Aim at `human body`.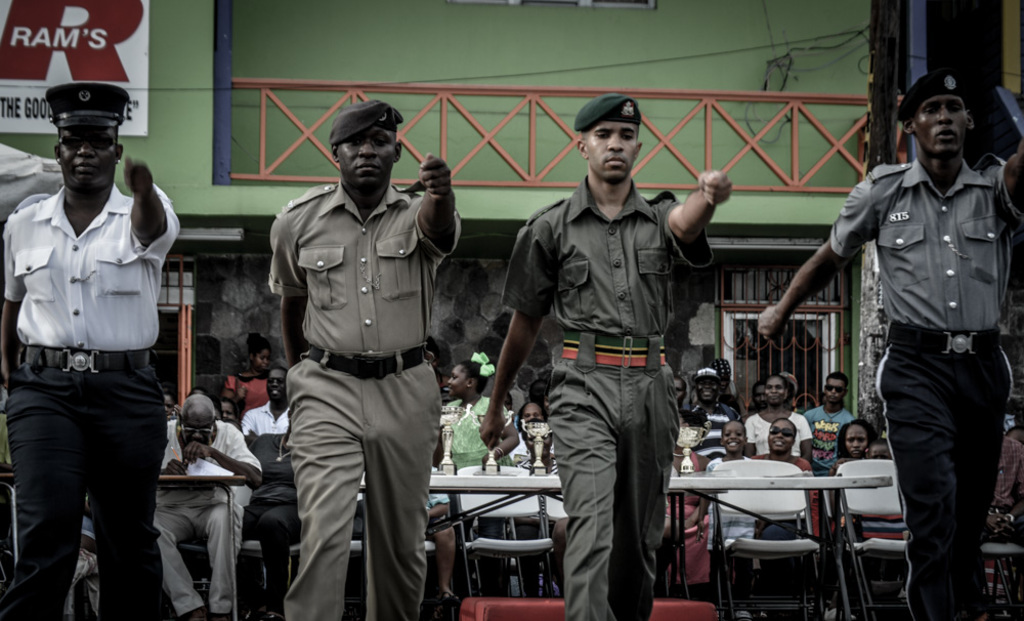
Aimed at 806,374,853,477.
